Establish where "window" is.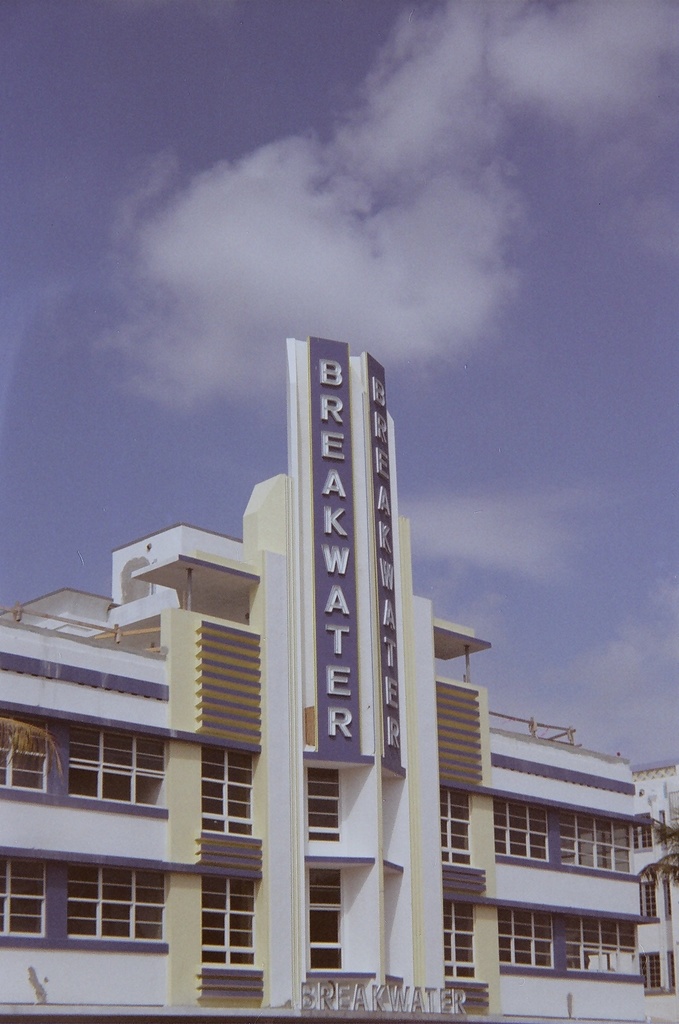
Established at <box>630,873,662,928</box>.
